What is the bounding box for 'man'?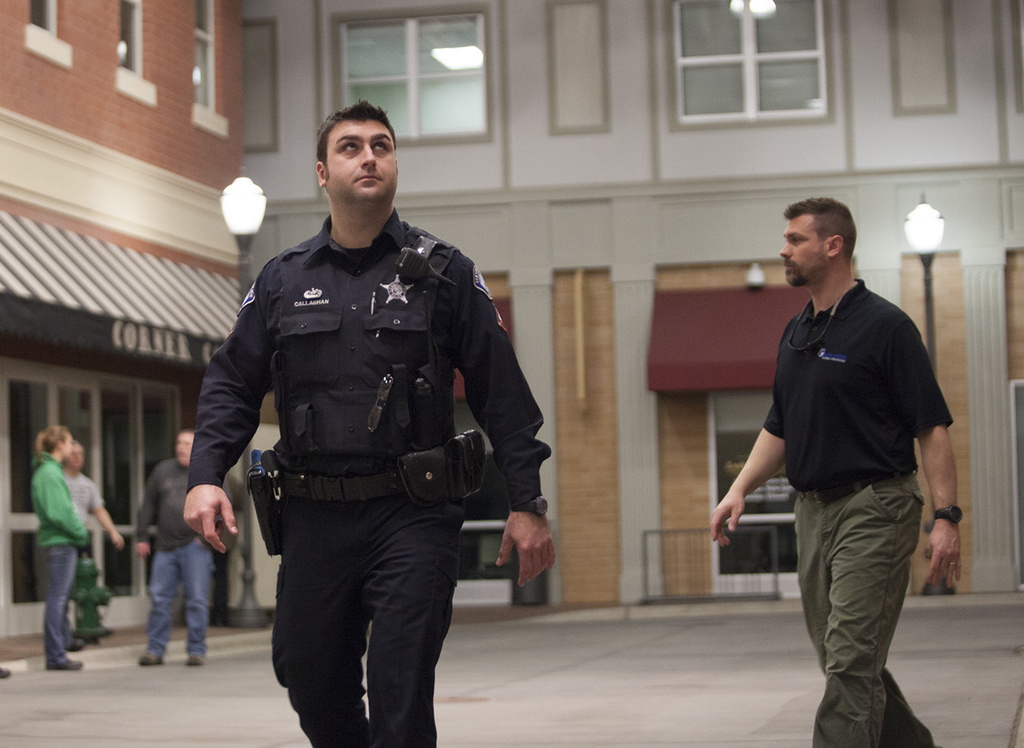
<bbox>141, 427, 232, 666</bbox>.
